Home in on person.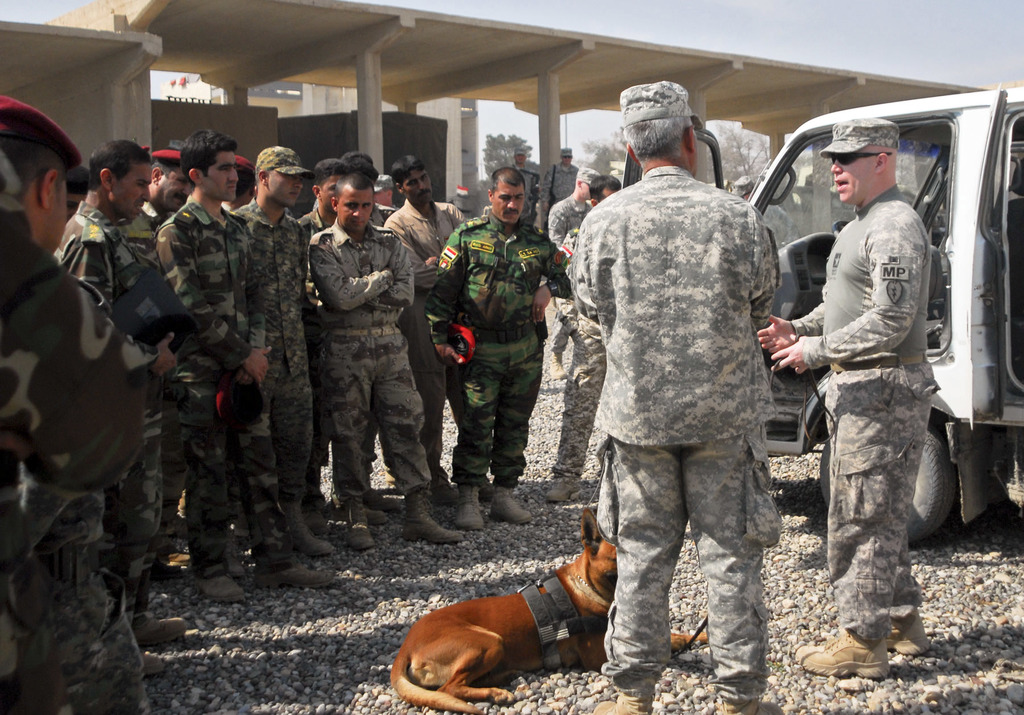
Homed in at pyautogui.locateOnScreen(525, 128, 605, 489).
